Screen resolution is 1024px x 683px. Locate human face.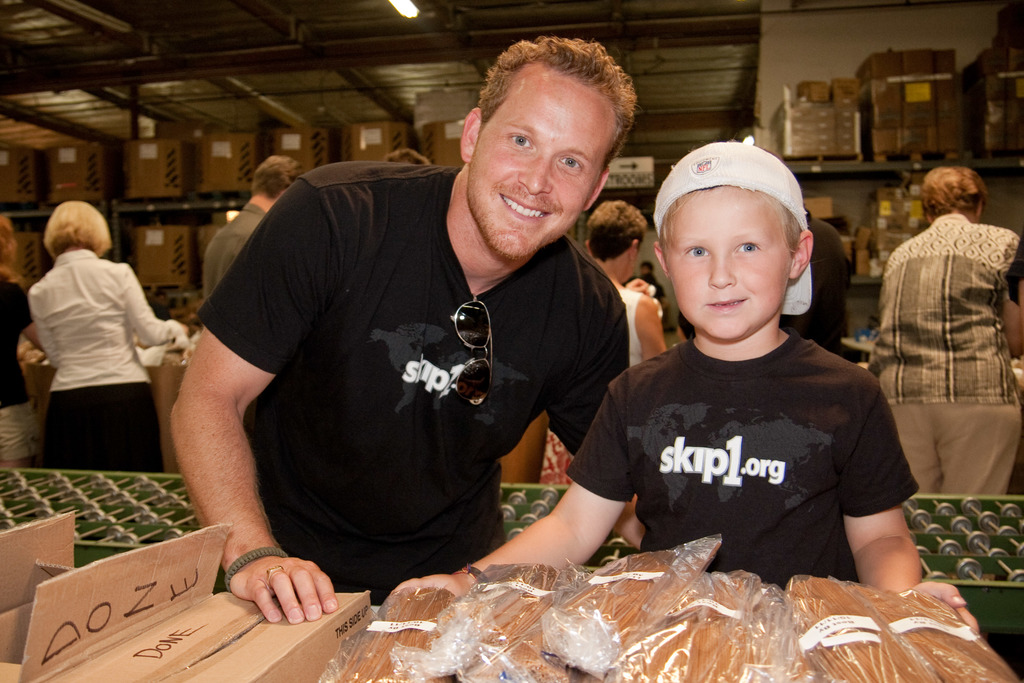
(x1=468, y1=78, x2=612, y2=256).
